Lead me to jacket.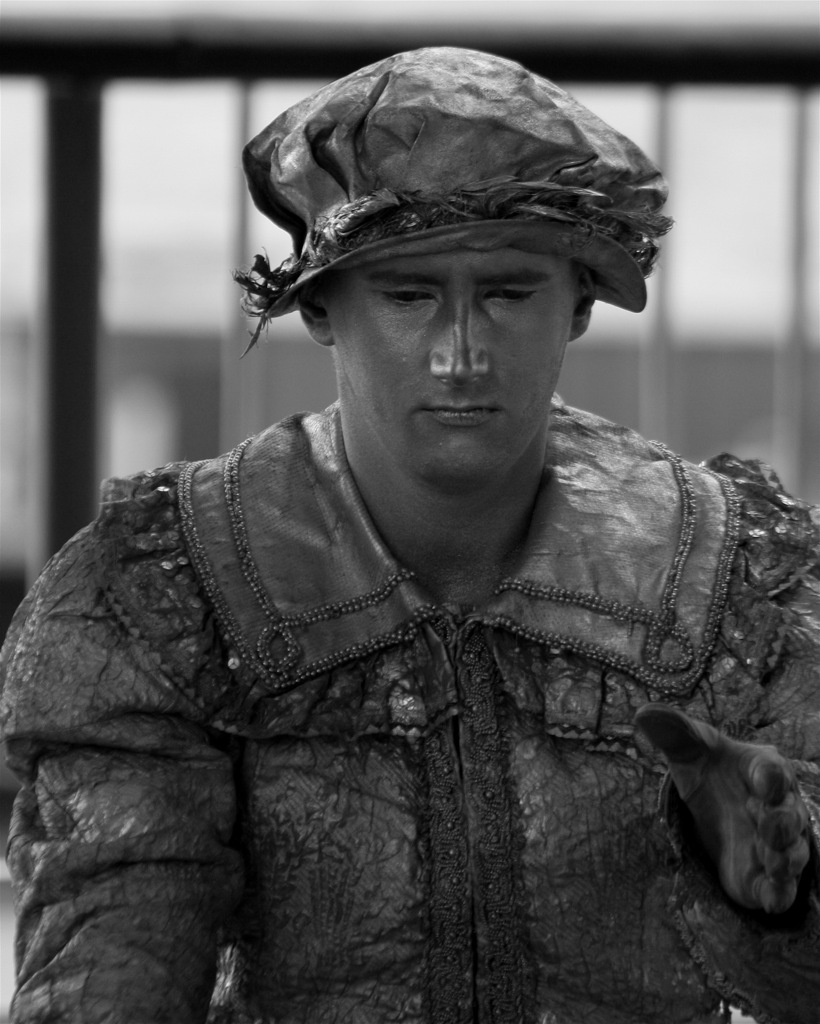
Lead to (0, 204, 796, 1006).
